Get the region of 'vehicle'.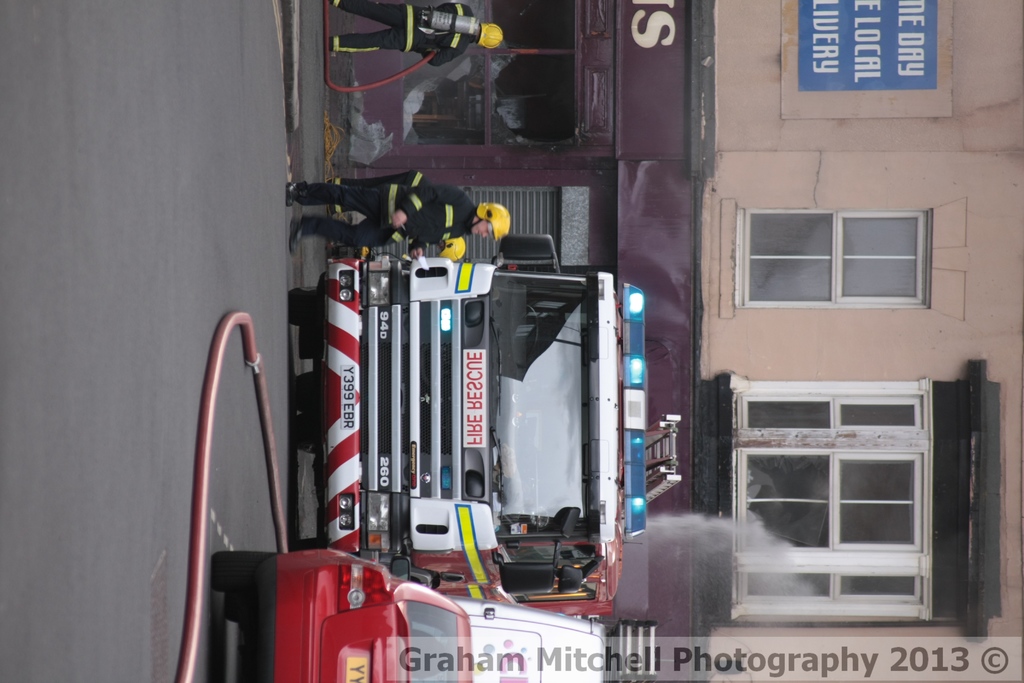
<region>213, 550, 474, 682</region>.
